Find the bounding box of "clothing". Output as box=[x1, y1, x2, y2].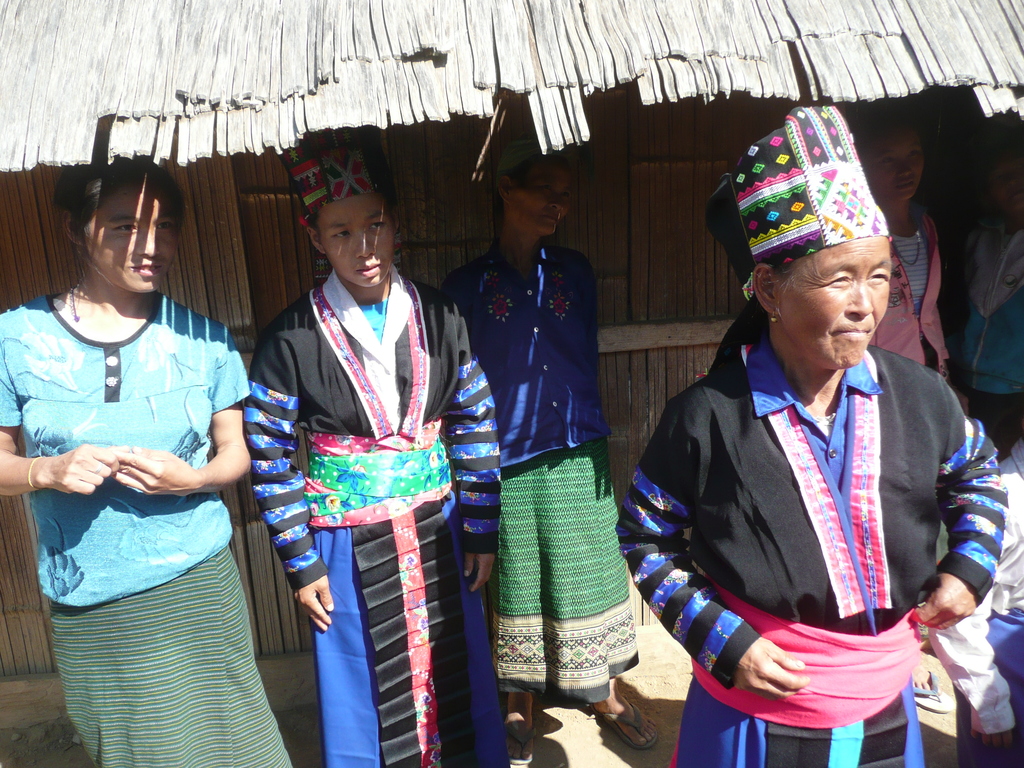
box=[945, 222, 1023, 463].
